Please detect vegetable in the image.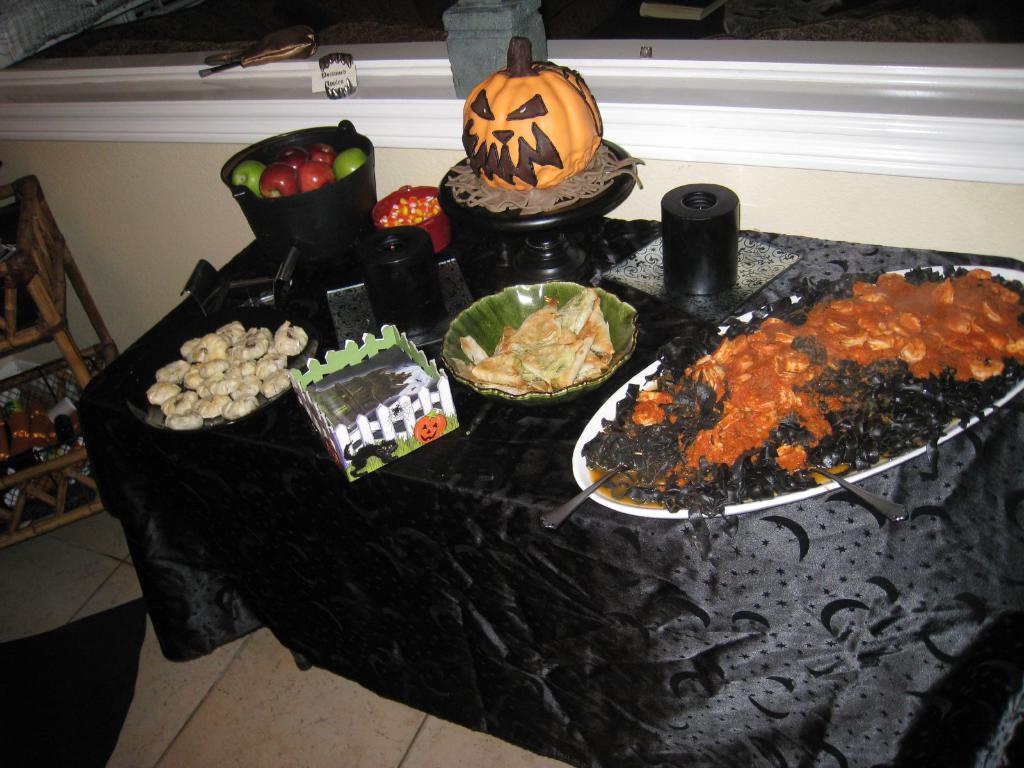
<region>463, 33, 602, 190</region>.
